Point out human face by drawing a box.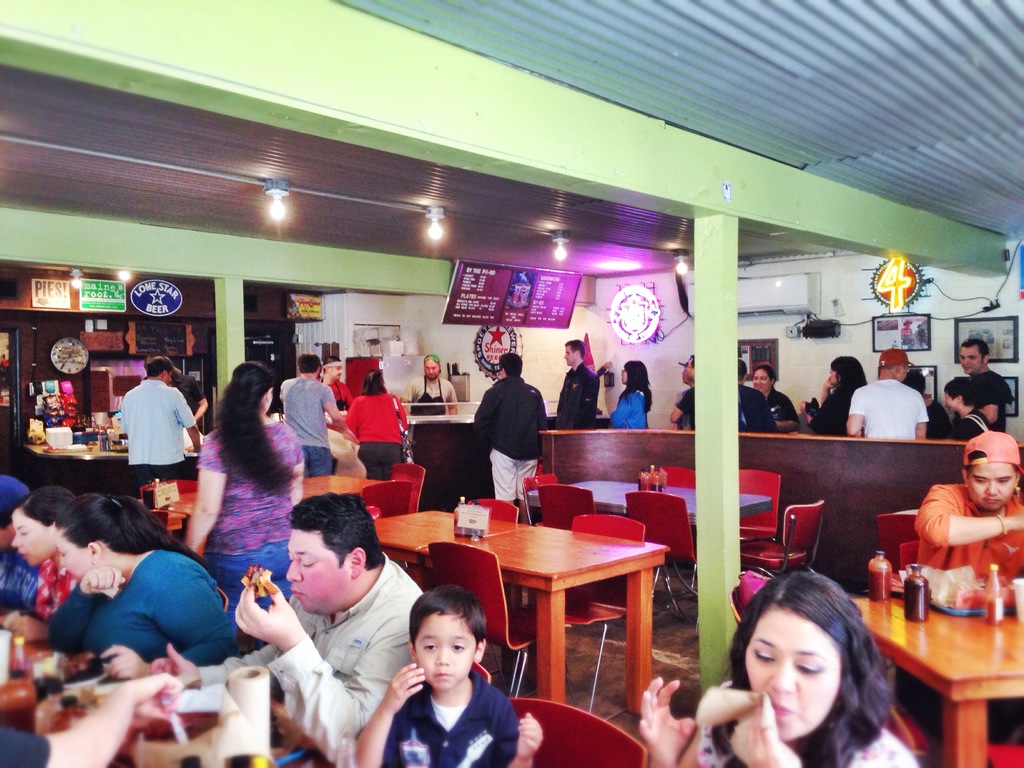
(325, 364, 345, 378).
